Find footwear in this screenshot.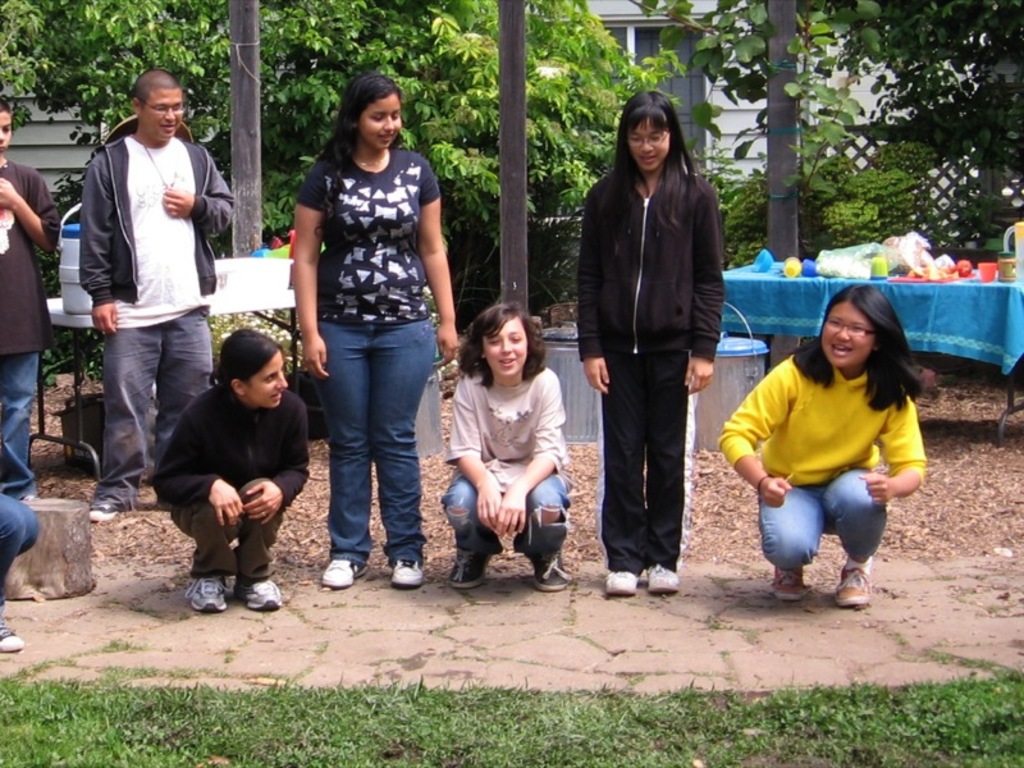
The bounding box for footwear is bbox=[315, 559, 364, 591].
